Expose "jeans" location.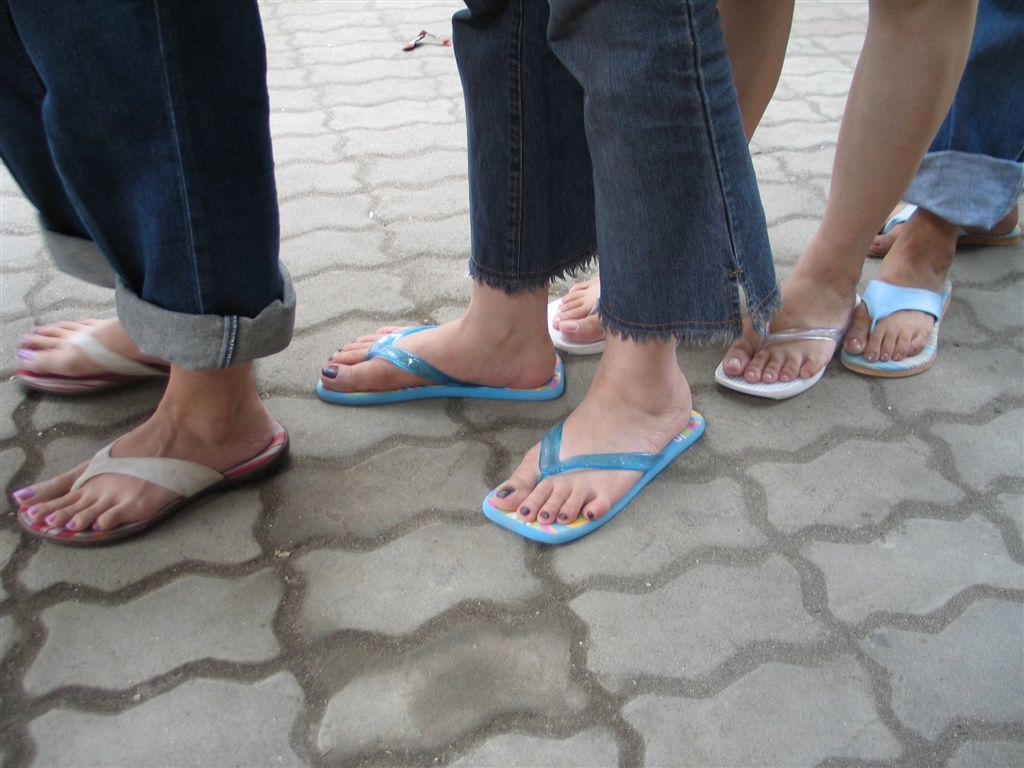
Exposed at {"x1": 894, "y1": 0, "x2": 1023, "y2": 235}.
